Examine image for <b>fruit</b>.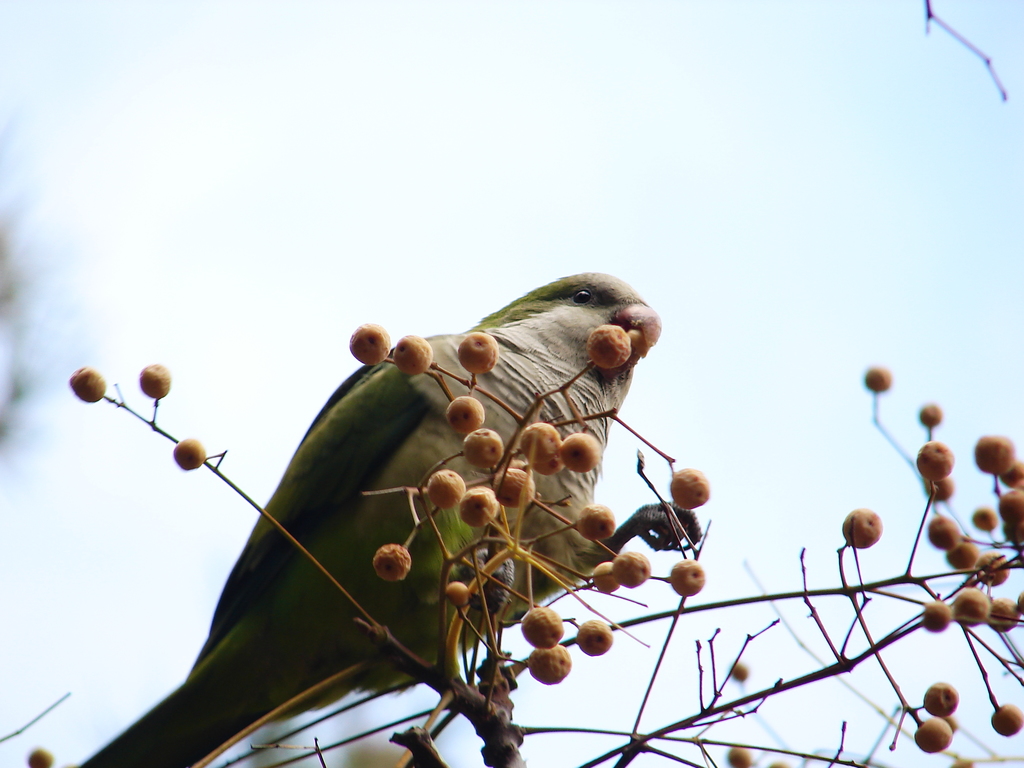
Examination result: x1=915 y1=717 x2=954 y2=756.
